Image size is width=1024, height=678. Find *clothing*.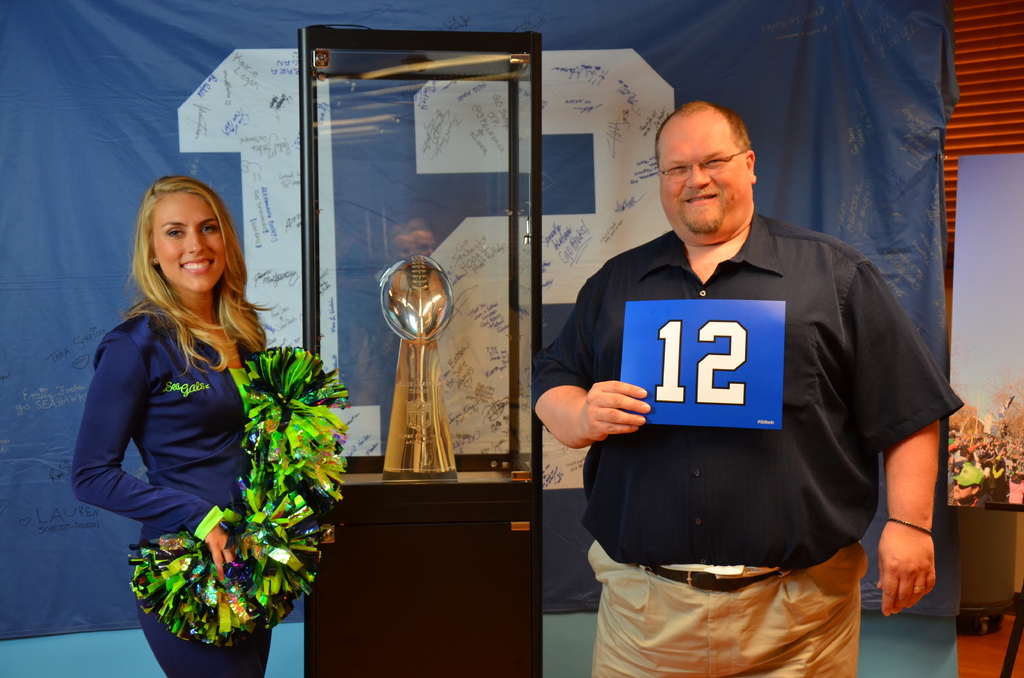
rect(563, 186, 926, 616).
